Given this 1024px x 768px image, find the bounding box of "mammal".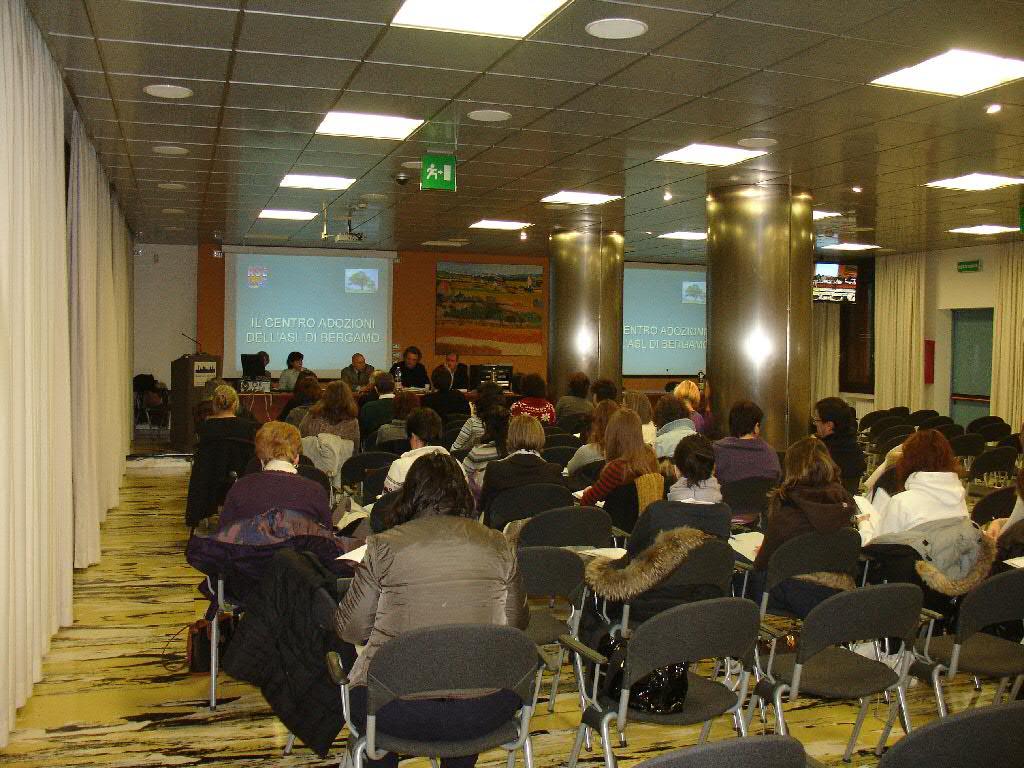
bbox=(435, 362, 468, 420).
